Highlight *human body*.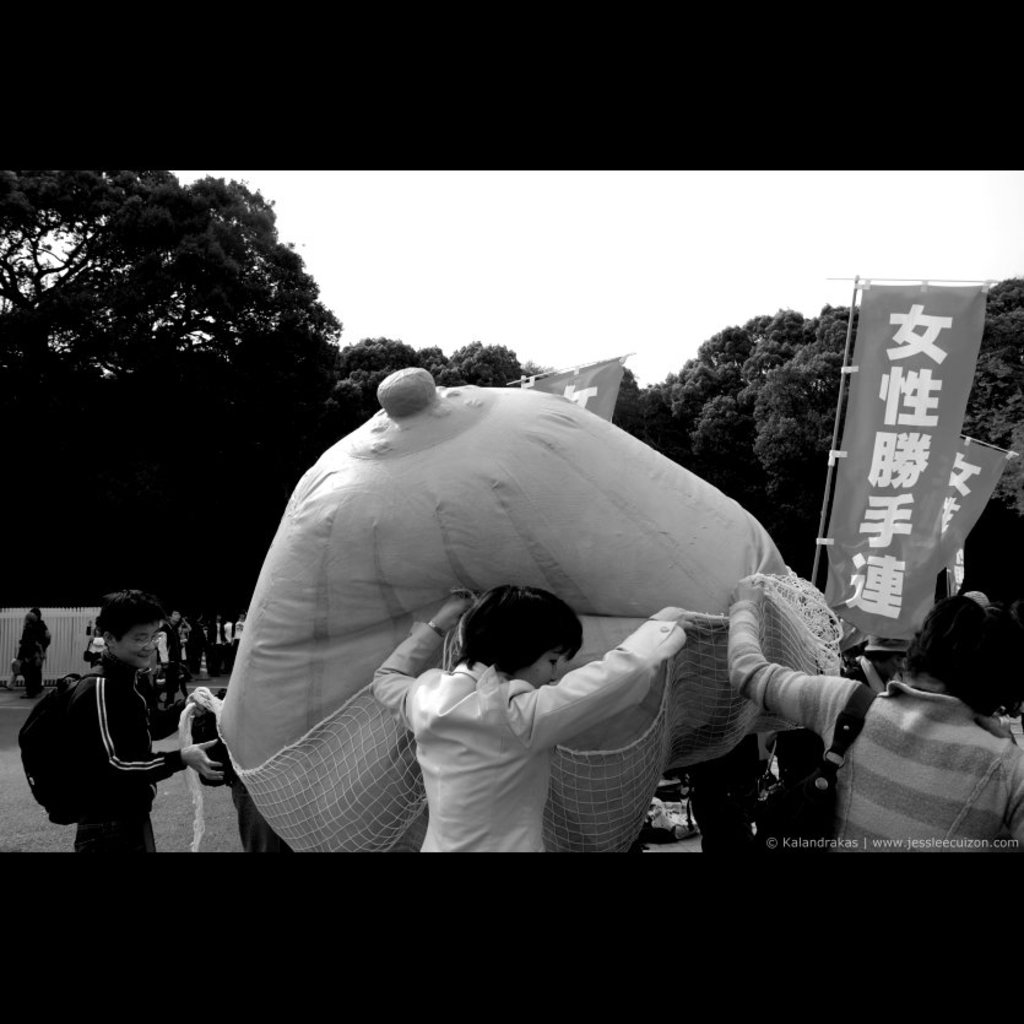
Highlighted region: <region>724, 575, 1023, 852</region>.
